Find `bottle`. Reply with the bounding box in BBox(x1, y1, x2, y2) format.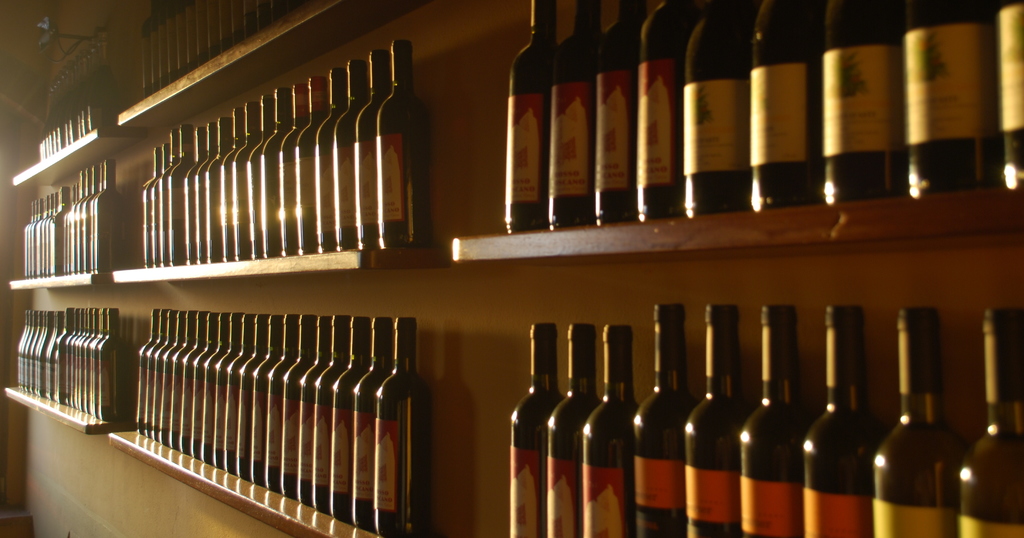
BBox(544, 319, 602, 537).
